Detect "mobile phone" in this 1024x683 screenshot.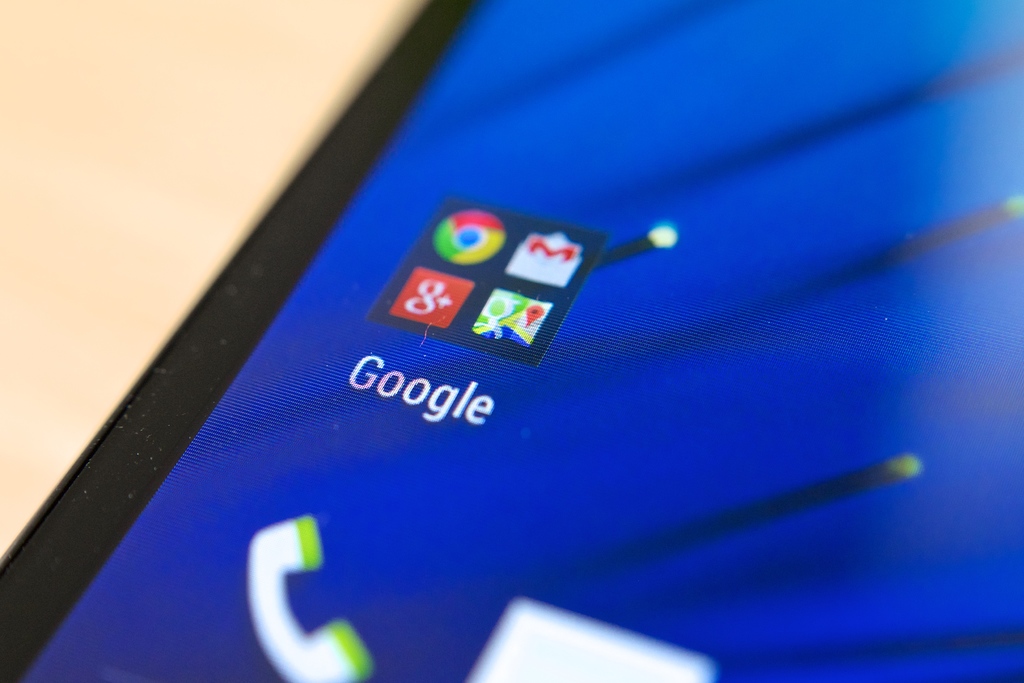
Detection: <bbox>0, 11, 1023, 682</bbox>.
